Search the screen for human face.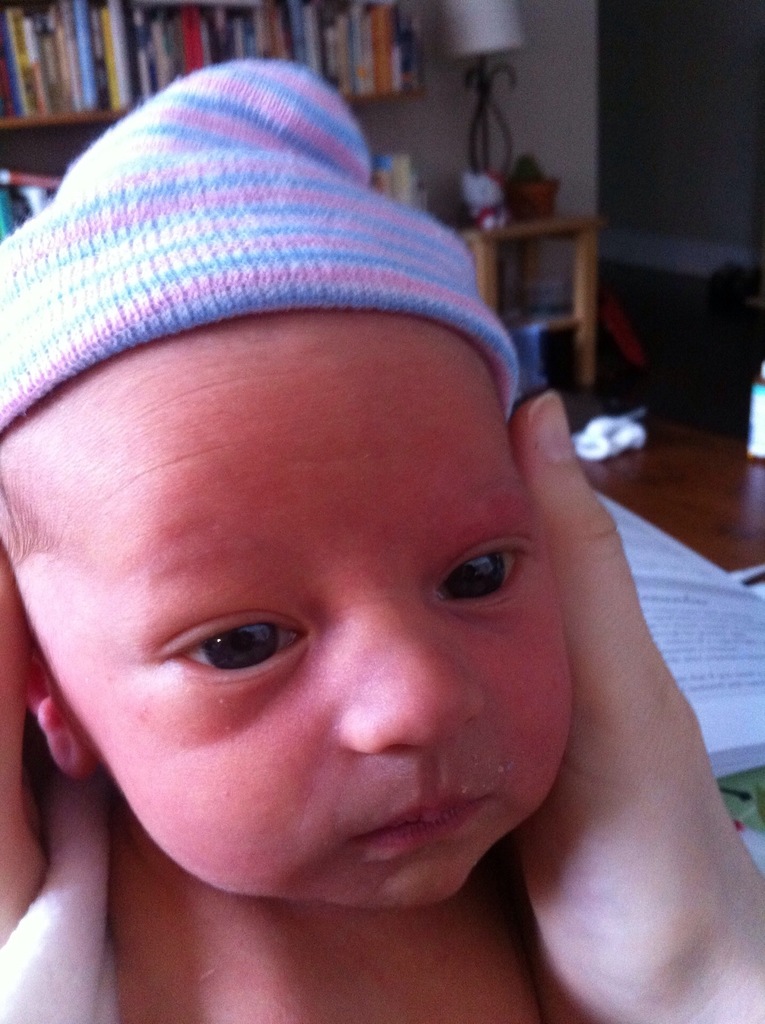
Found at bbox(21, 314, 572, 904).
